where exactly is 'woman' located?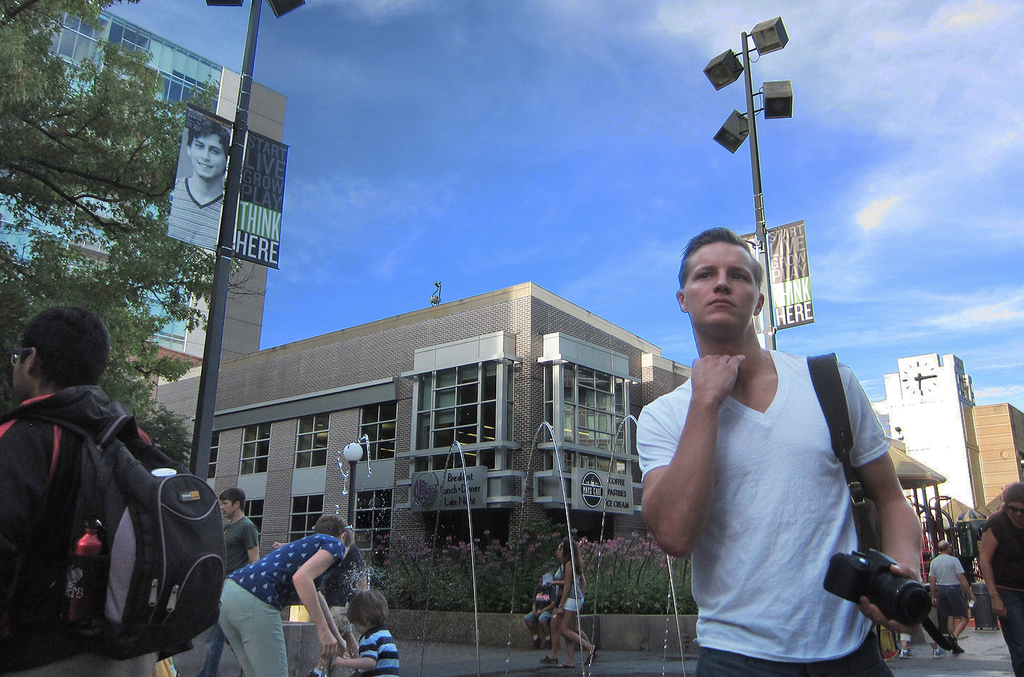
Its bounding box is 549:536:597:668.
